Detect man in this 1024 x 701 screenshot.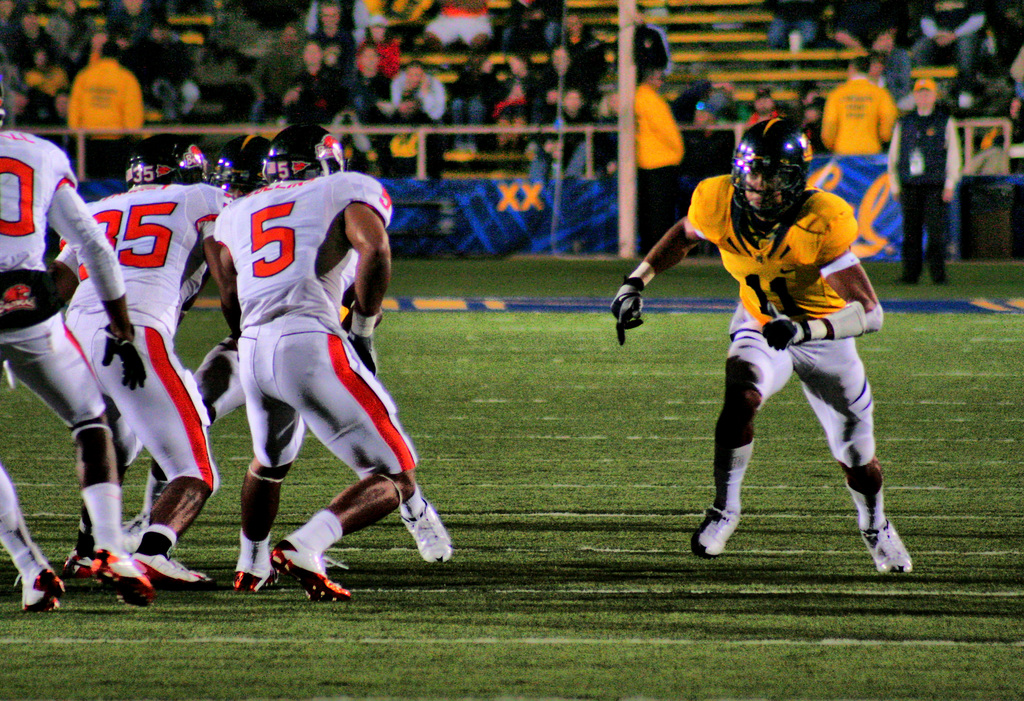
Detection: box=[819, 55, 902, 151].
